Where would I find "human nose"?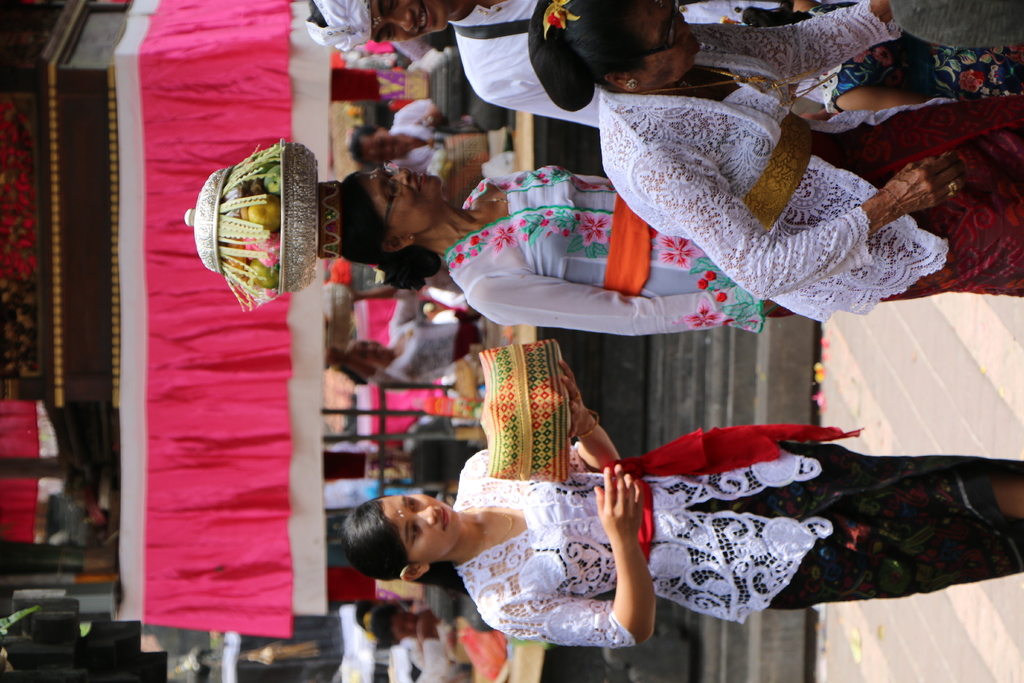
At l=388, t=167, r=413, b=185.
